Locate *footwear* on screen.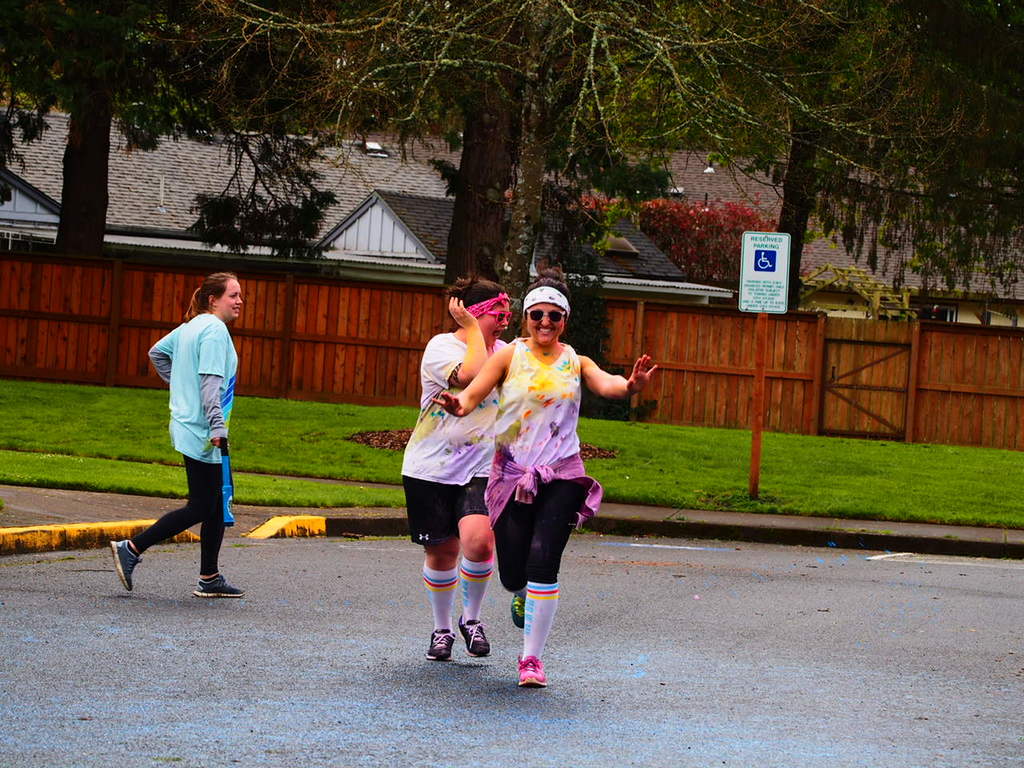
On screen at select_region(192, 570, 246, 599).
